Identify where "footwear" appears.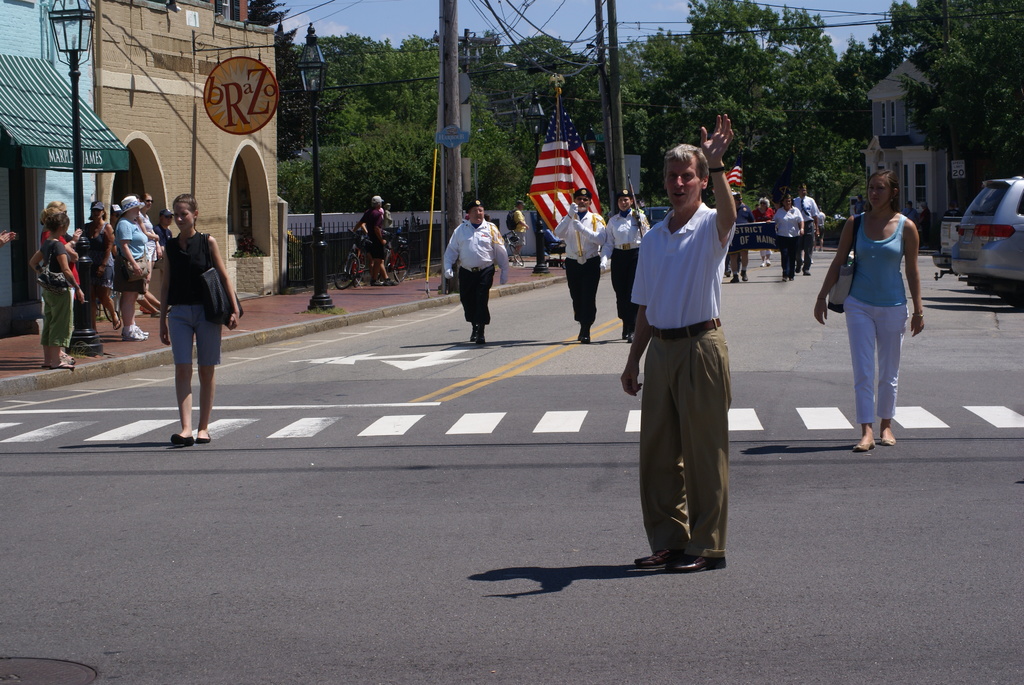
Appears at pyautogui.locateOnScreen(479, 322, 486, 349).
